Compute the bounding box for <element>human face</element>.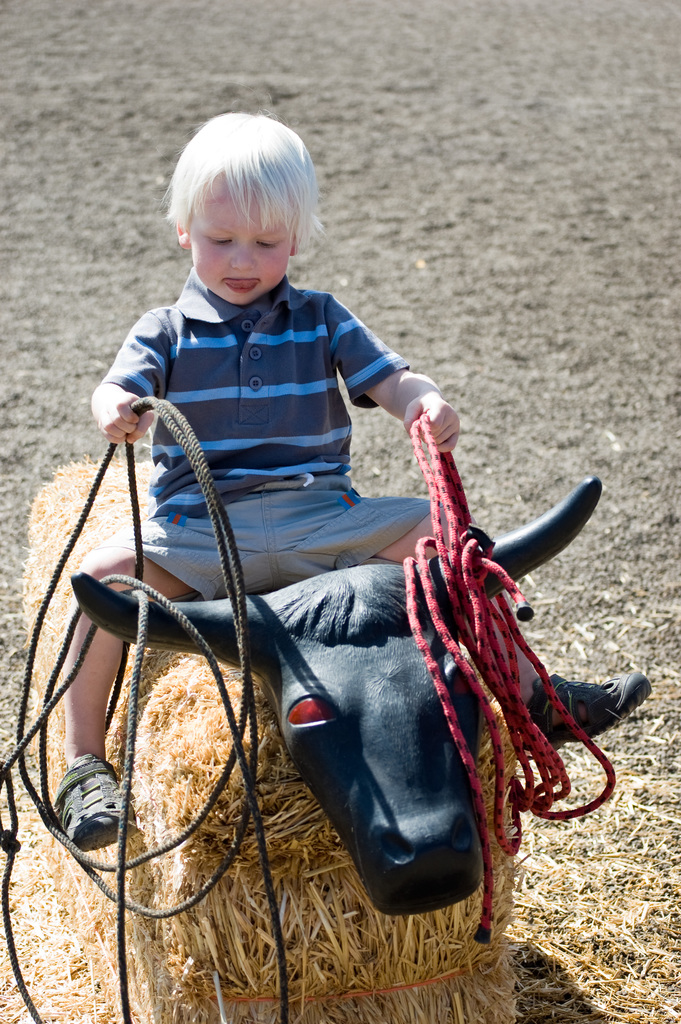
x1=195, y1=159, x2=291, y2=305.
